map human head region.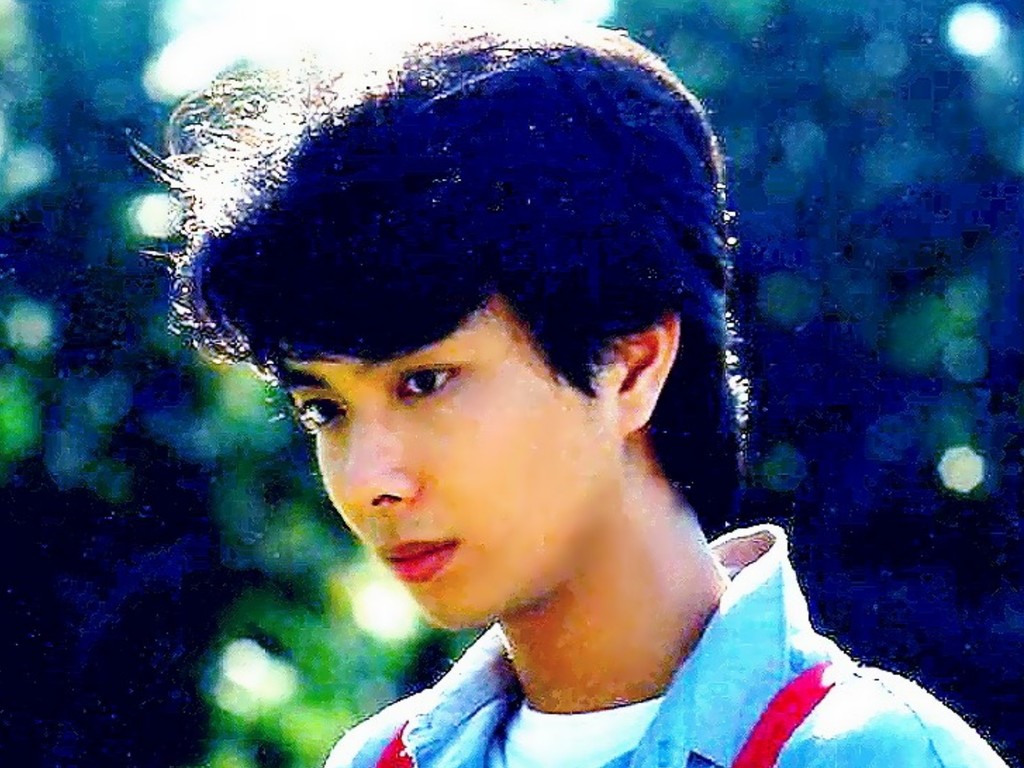
Mapped to <bbox>180, 70, 720, 612</bbox>.
